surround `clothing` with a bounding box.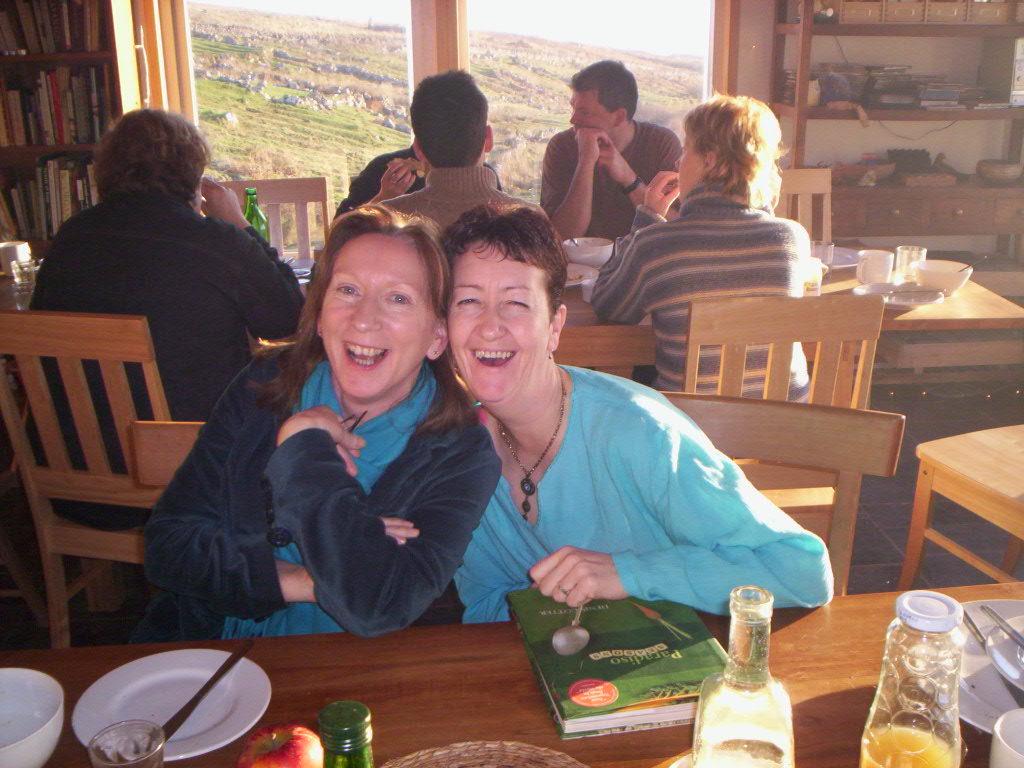
[381, 170, 566, 251].
